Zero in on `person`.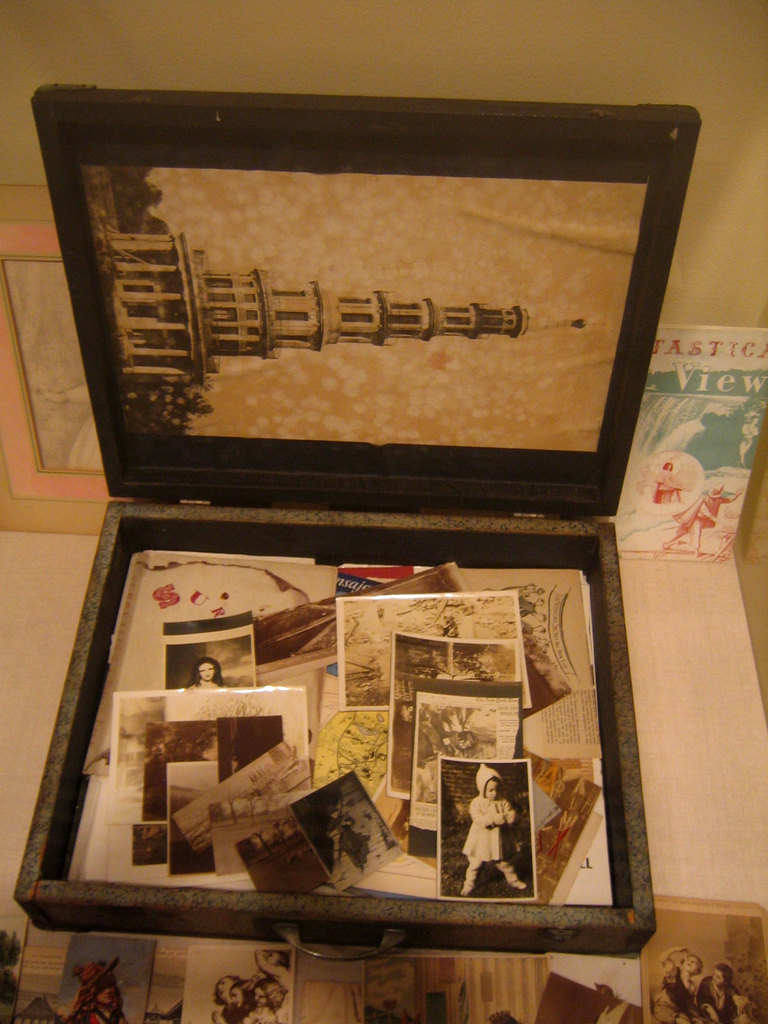
Zeroed in: 66 961 136 1023.
